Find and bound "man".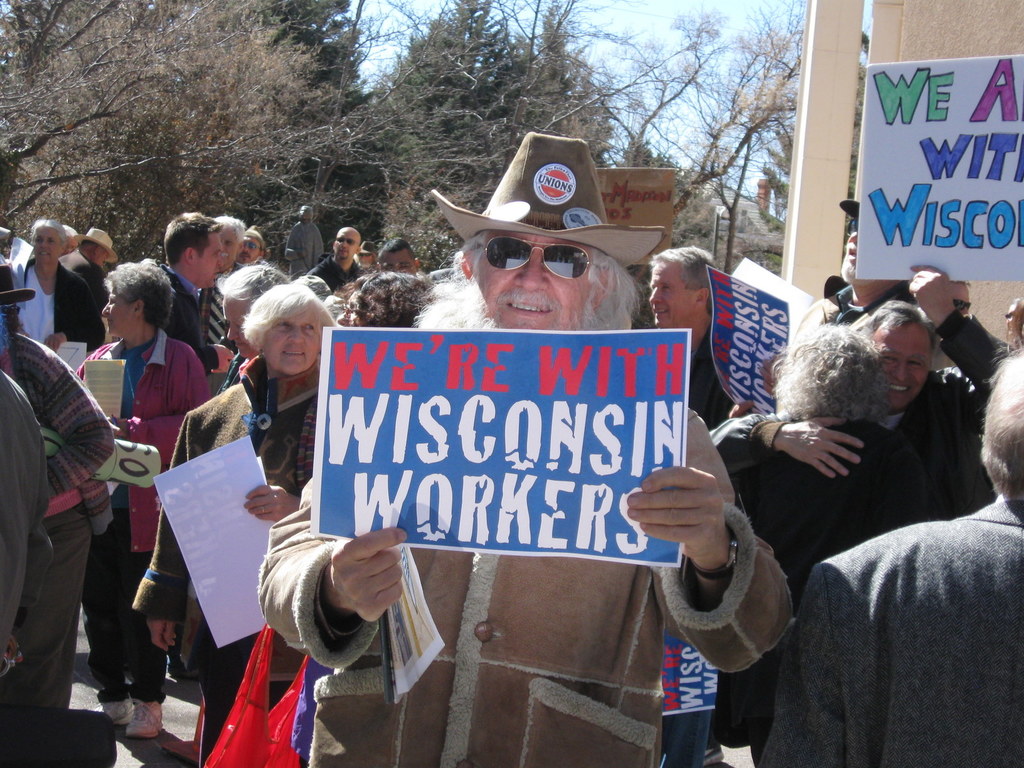
Bound: (left=305, top=227, right=367, bottom=292).
